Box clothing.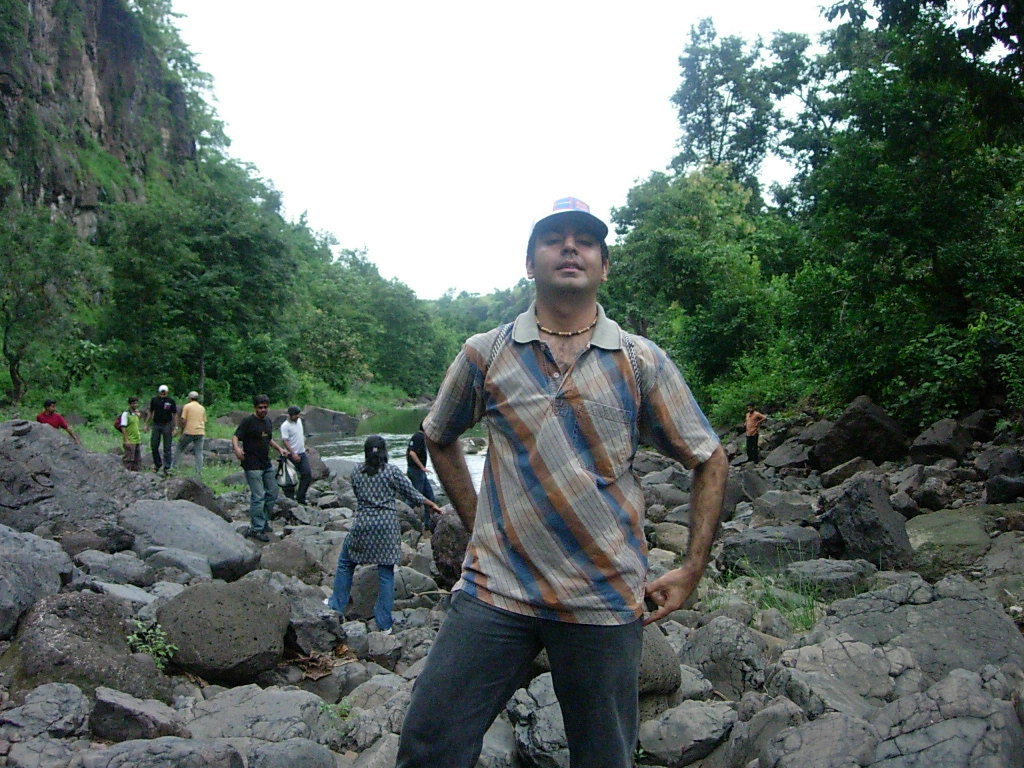
(left=147, top=395, right=177, bottom=470).
